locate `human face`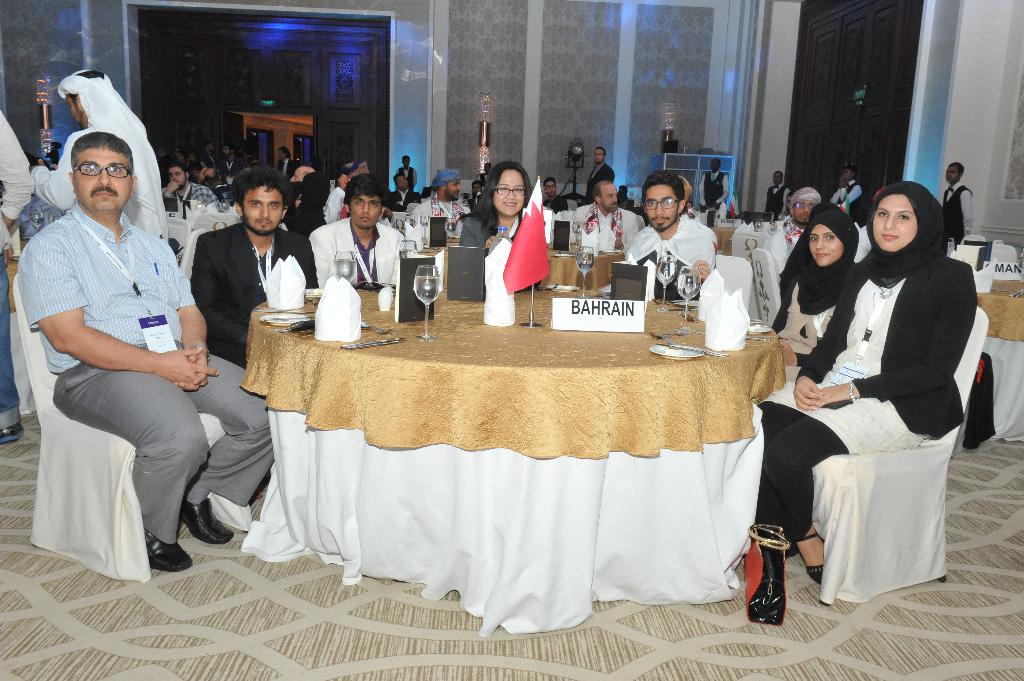
(x1=545, y1=179, x2=557, y2=196)
